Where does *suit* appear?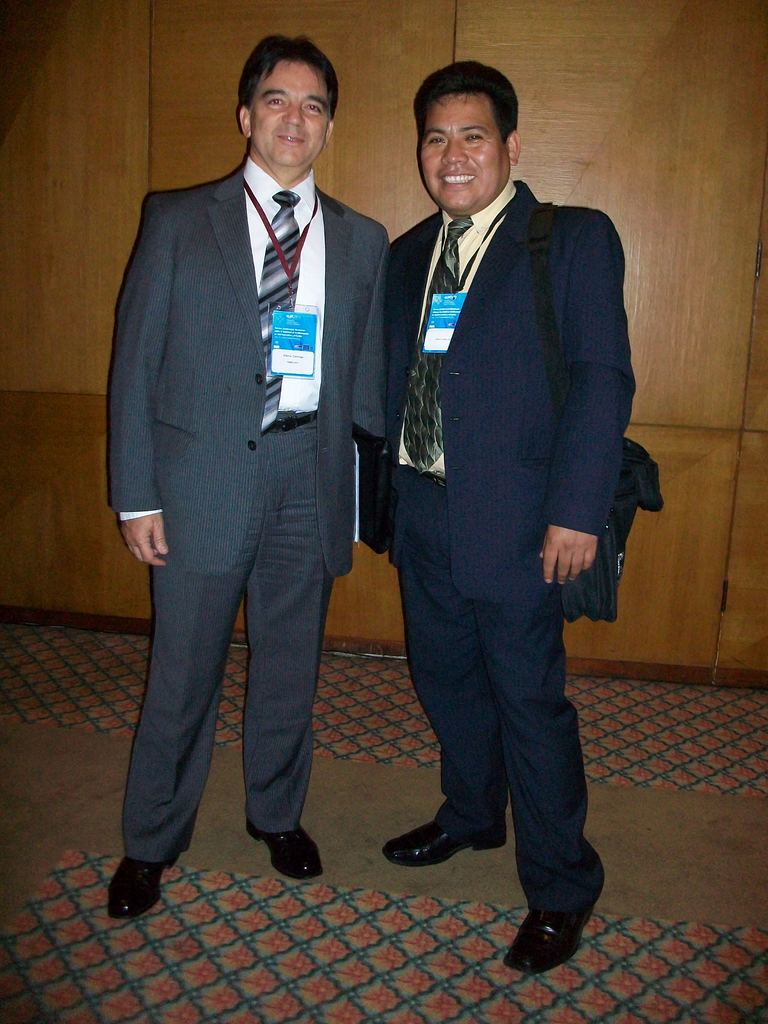
Appears at x1=368, y1=72, x2=641, y2=943.
